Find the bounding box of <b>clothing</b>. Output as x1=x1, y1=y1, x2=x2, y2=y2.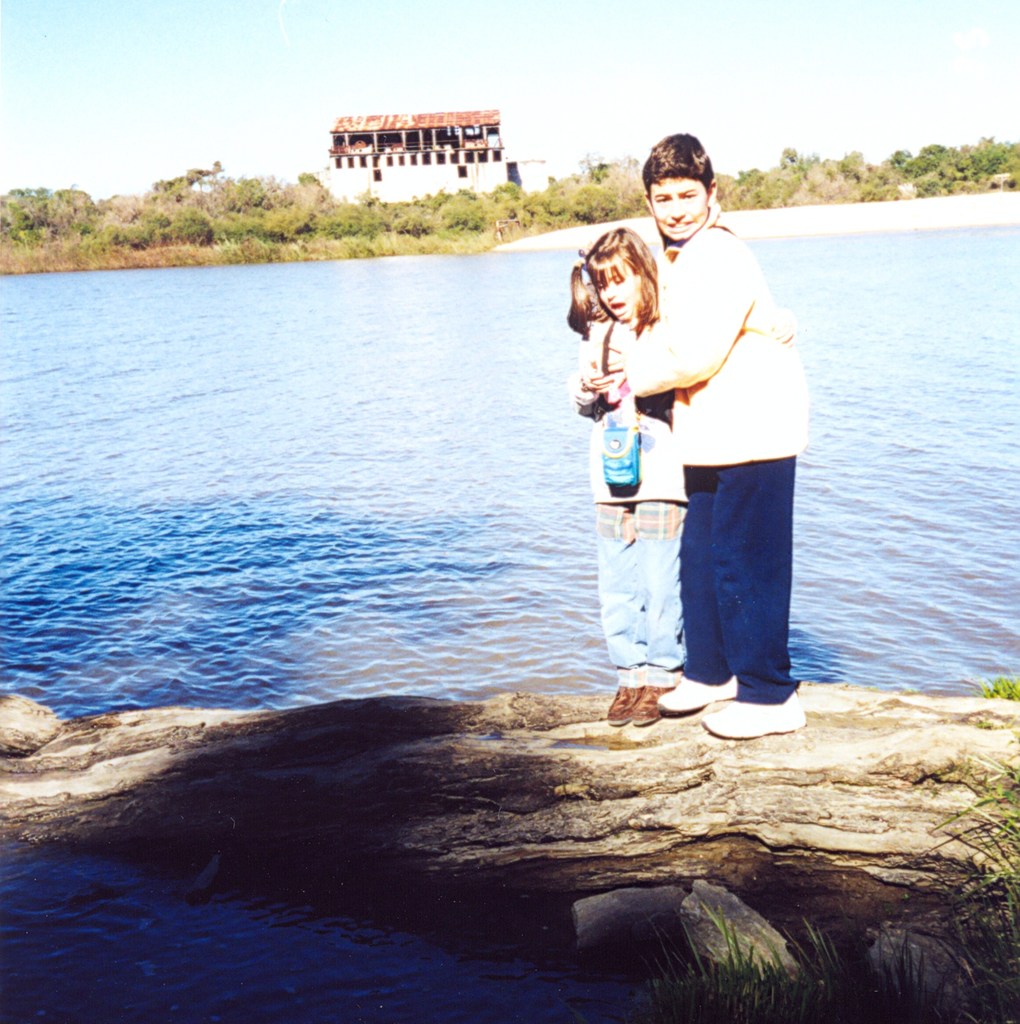
x1=586, y1=212, x2=809, y2=660.
